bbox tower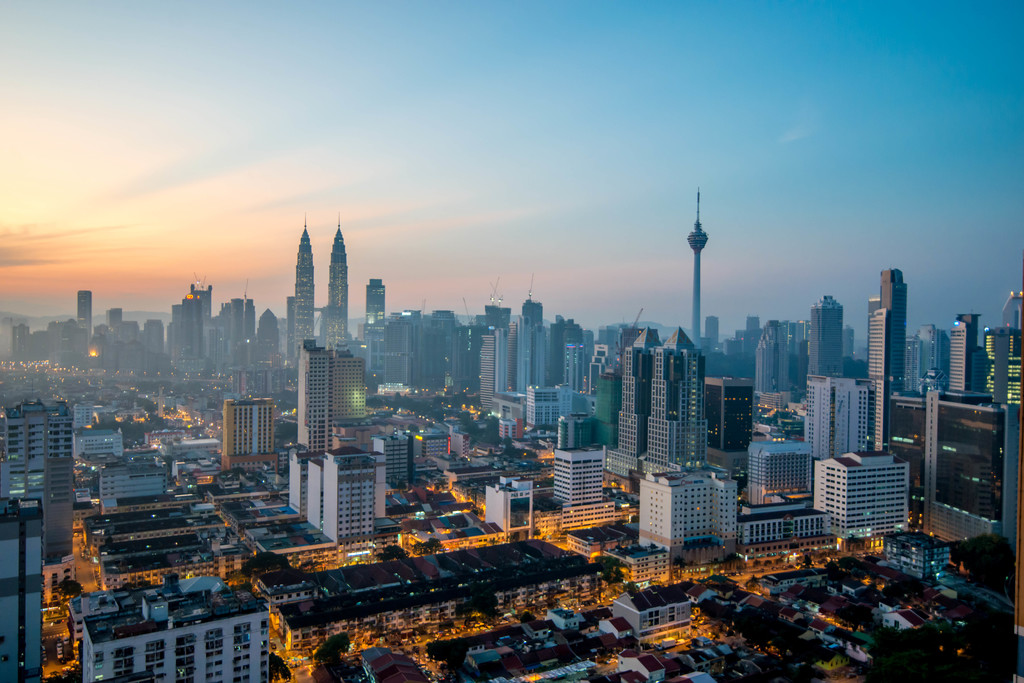
(left=950, top=326, right=973, bottom=387)
